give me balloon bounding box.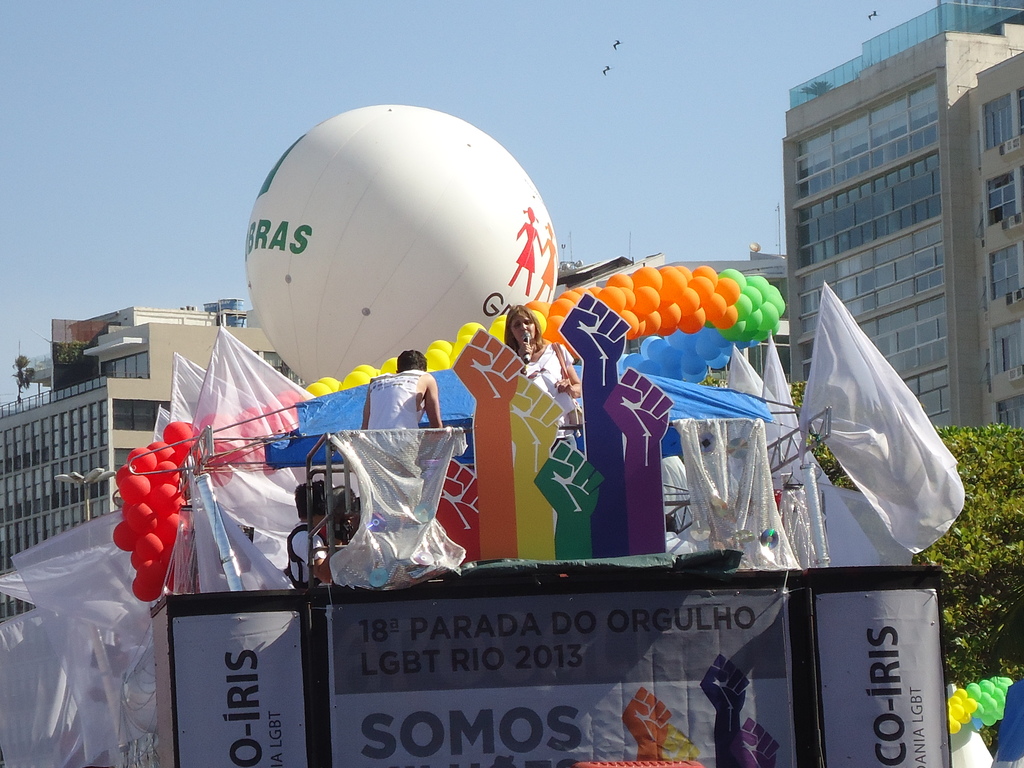
{"left": 549, "top": 297, "right": 575, "bottom": 318}.
